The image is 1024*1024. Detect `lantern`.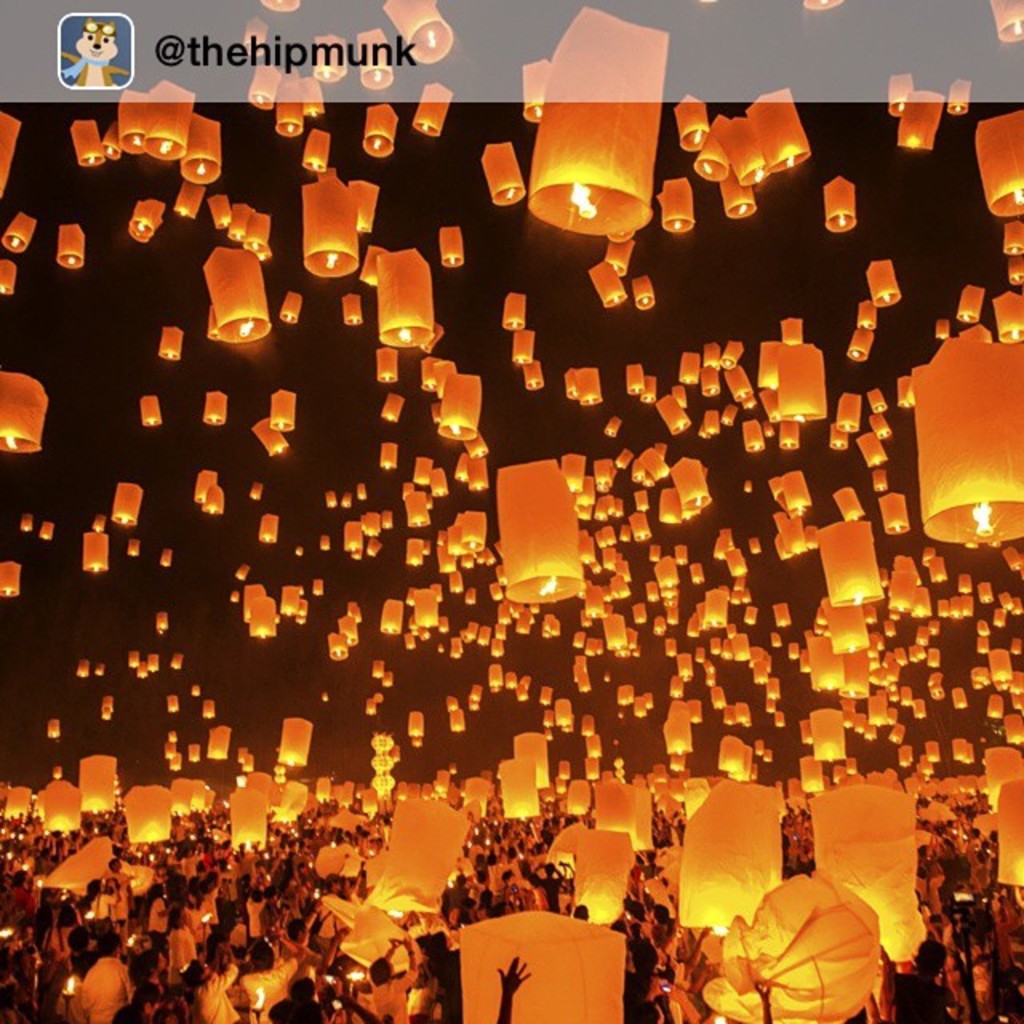
Detection: Rect(864, 261, 901, 304).
